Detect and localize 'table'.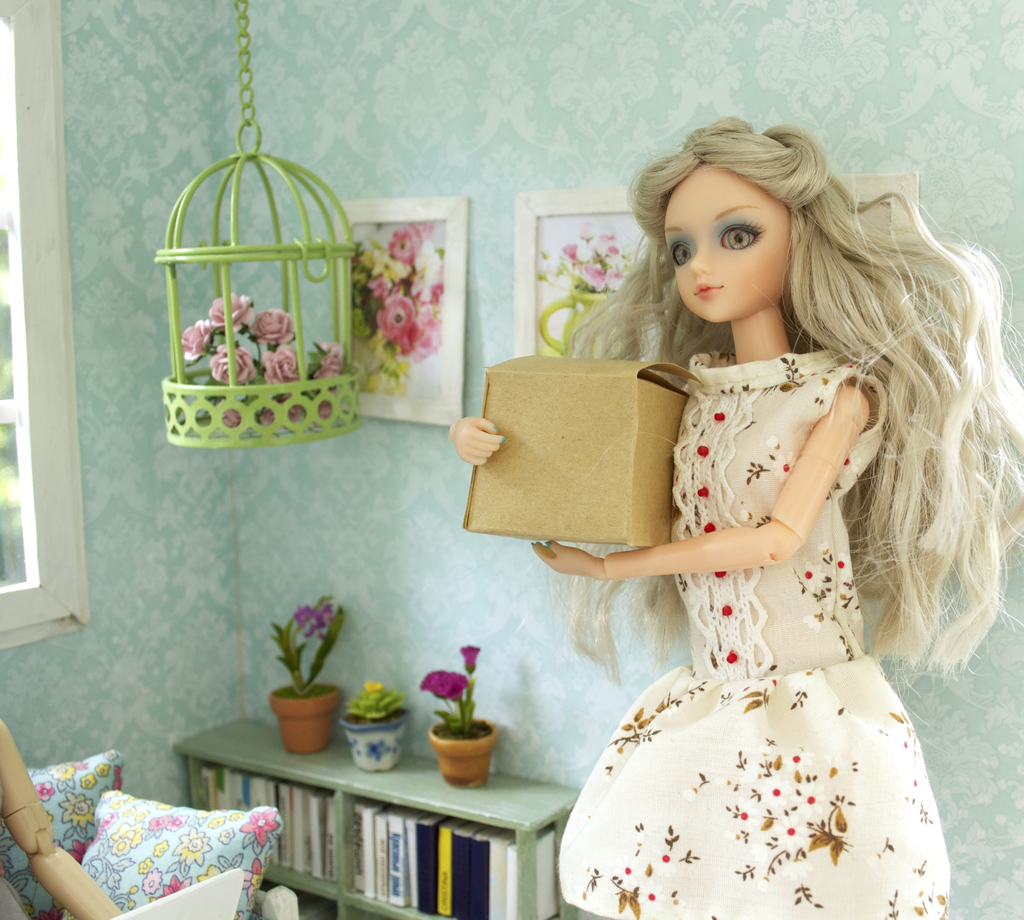
Localized at region(177, 739, 591, 914).
